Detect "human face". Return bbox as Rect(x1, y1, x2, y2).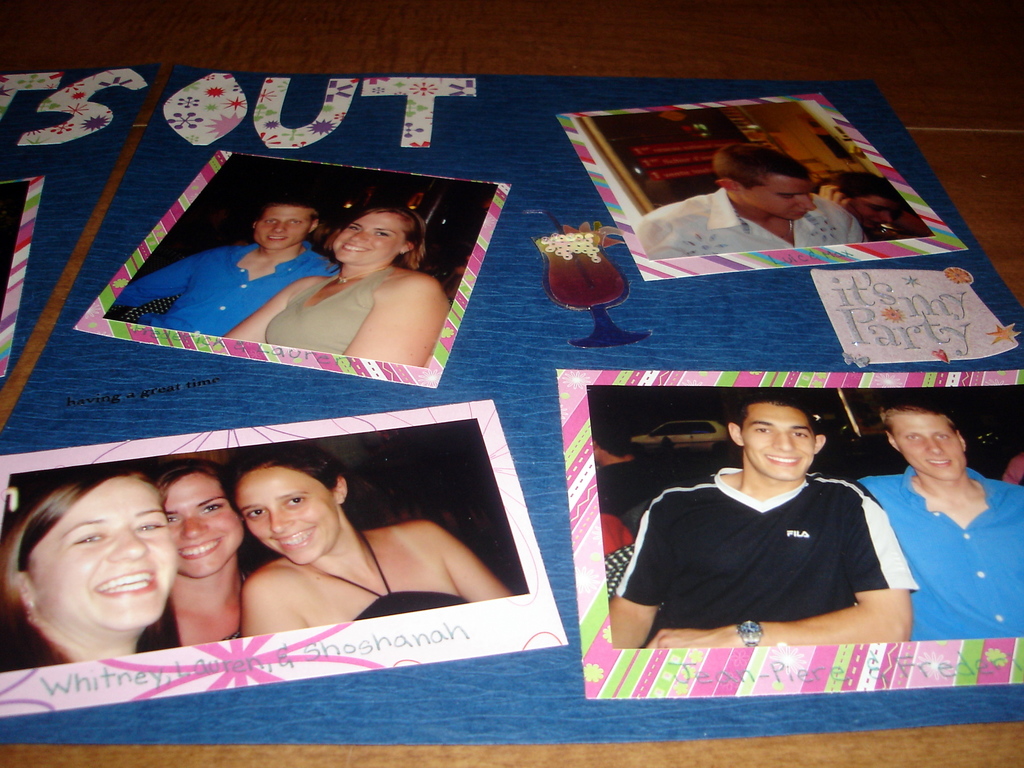
Rect(236, 465, 340, 569).
